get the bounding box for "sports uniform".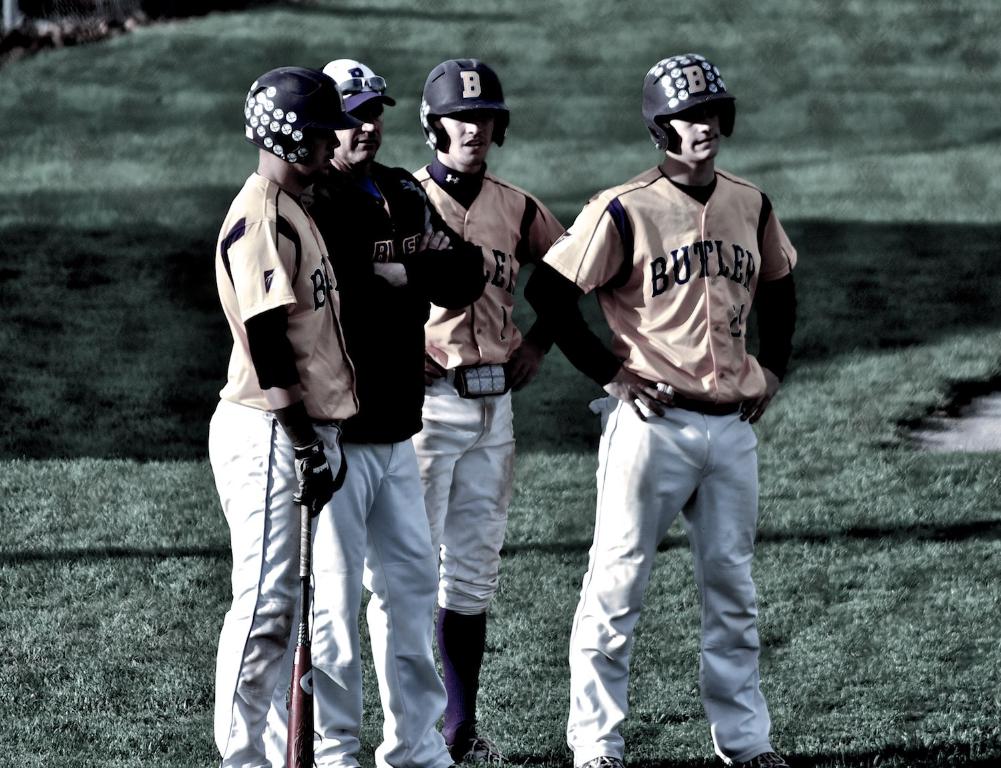
{"x1": 305, "y1": 39, "x2": 484, "y2": 767}.
